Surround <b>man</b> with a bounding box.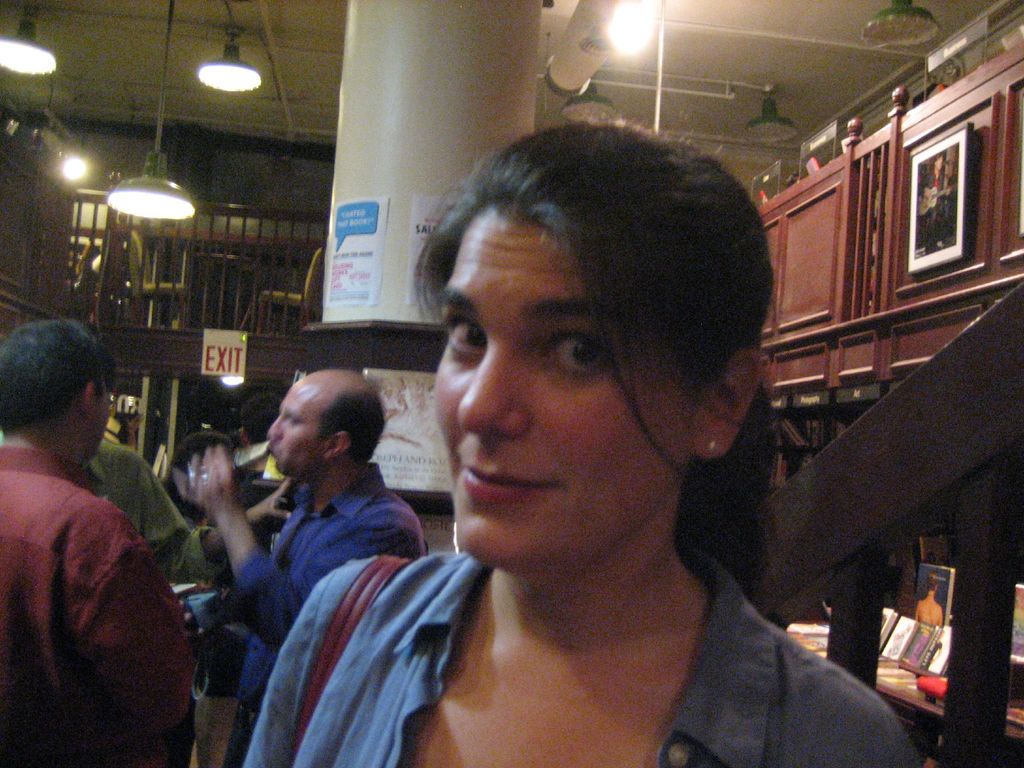
Rect(81, 449, 196, 602).
